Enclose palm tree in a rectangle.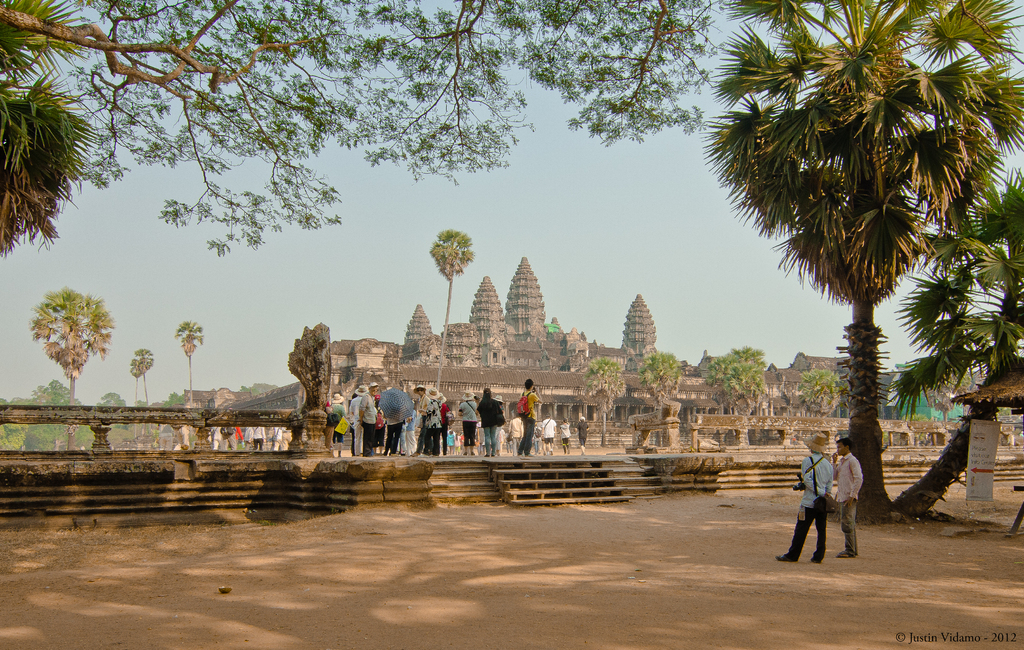
<bbox>172, 317, 206, 408</bbox>.
